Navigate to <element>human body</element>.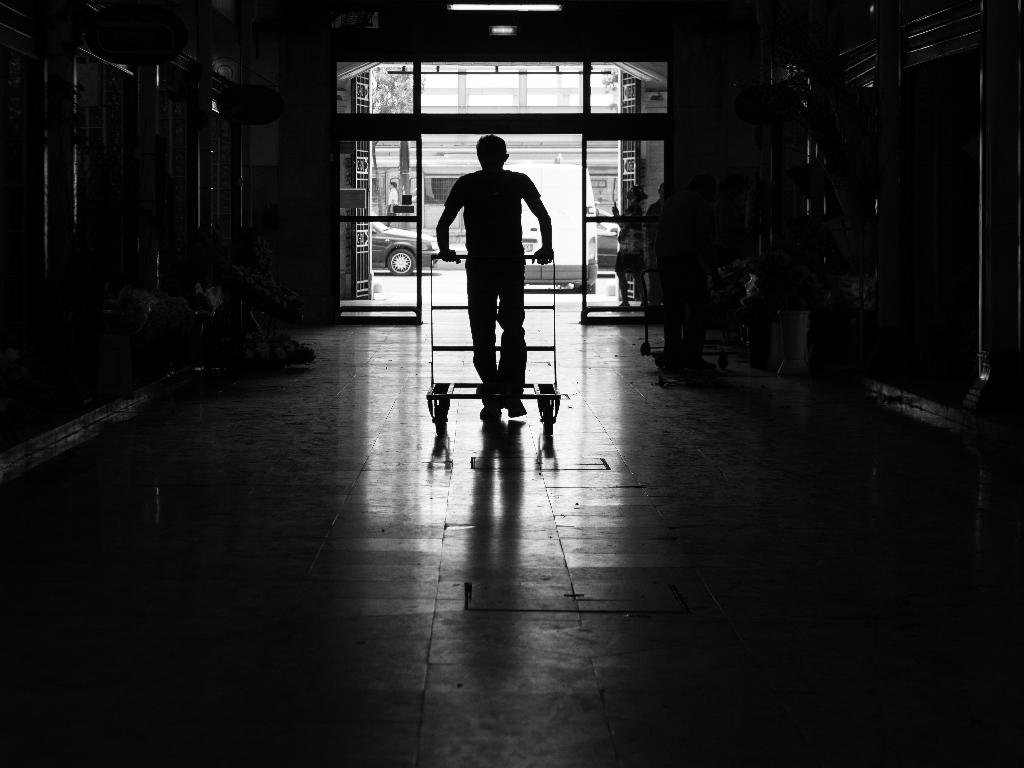
Navigation target: l=435, t=129, r=563, b=406.
